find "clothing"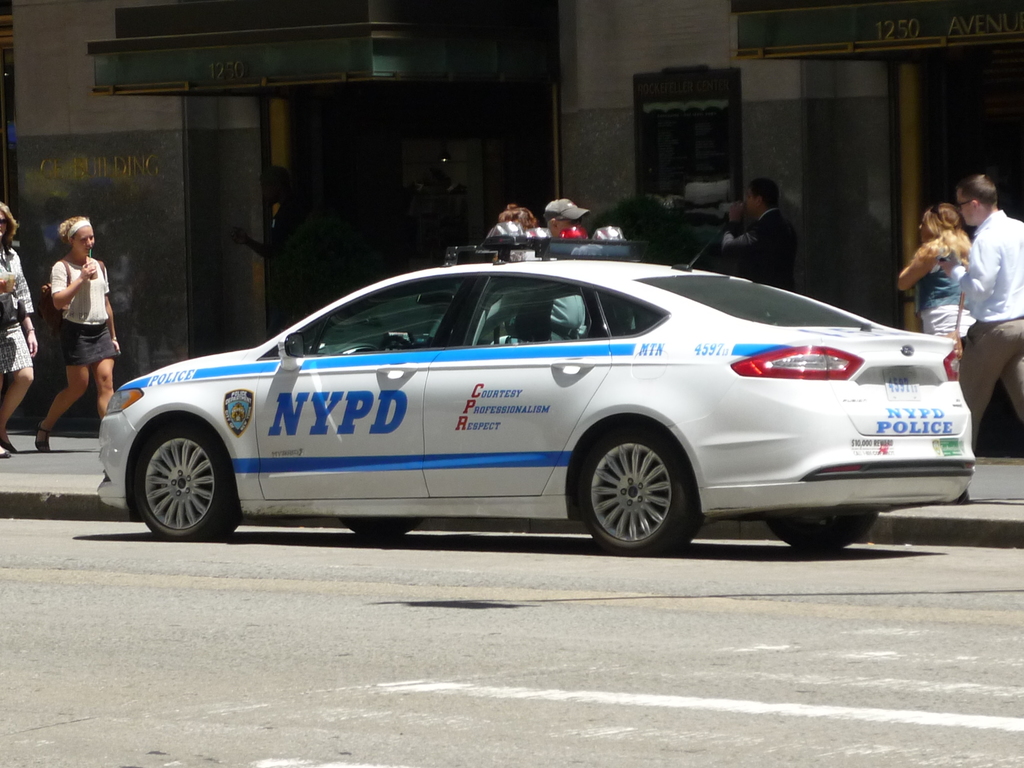
bbox(513, 220, 593, 338)
